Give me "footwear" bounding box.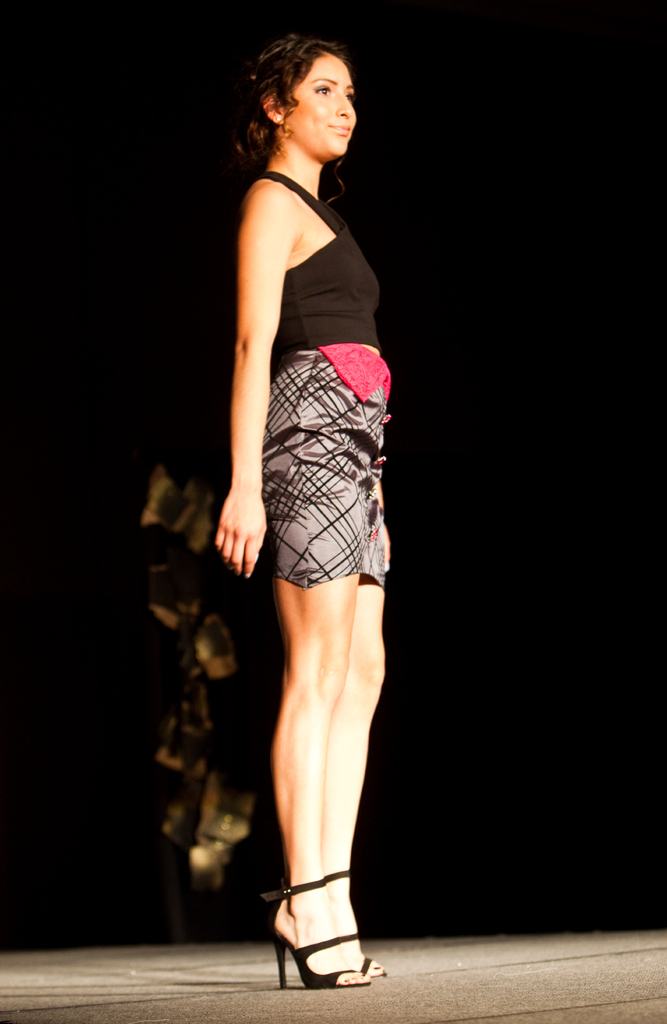
[278,877,370,982].
